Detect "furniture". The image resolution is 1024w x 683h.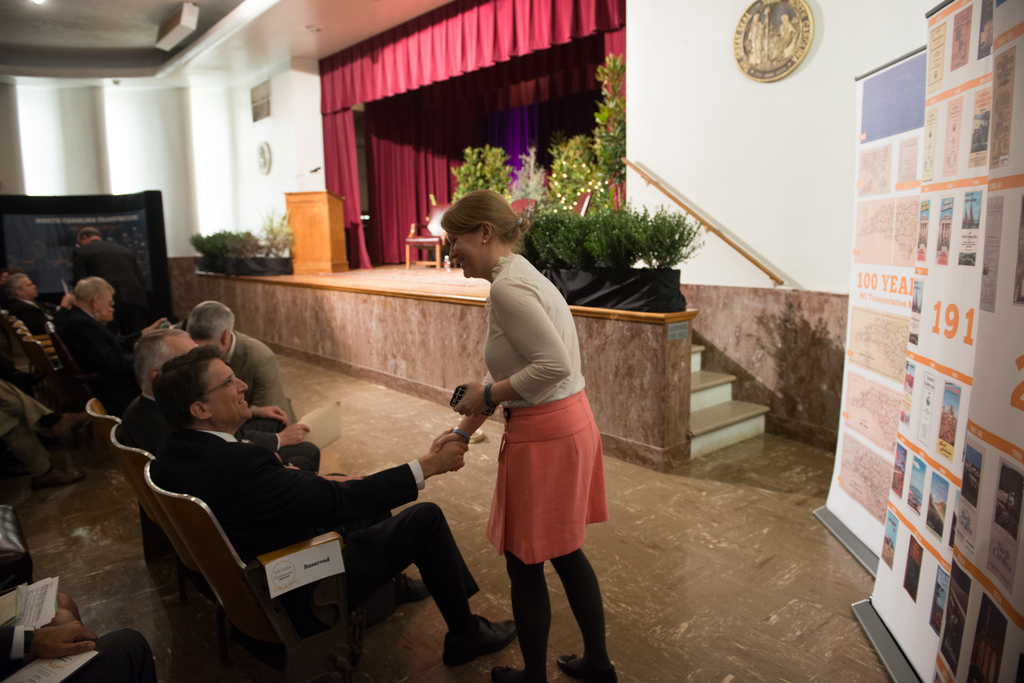
l=44, t=318, r=104, b=406.
